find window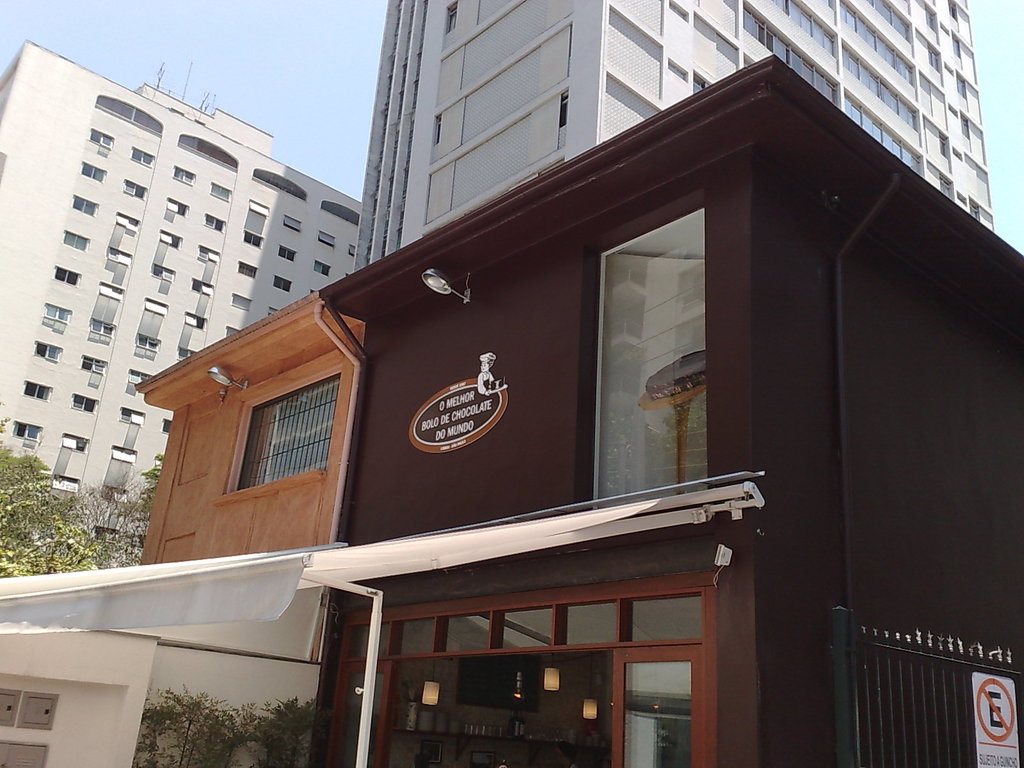
[left=148, top=264, right=176, bottom=286]
